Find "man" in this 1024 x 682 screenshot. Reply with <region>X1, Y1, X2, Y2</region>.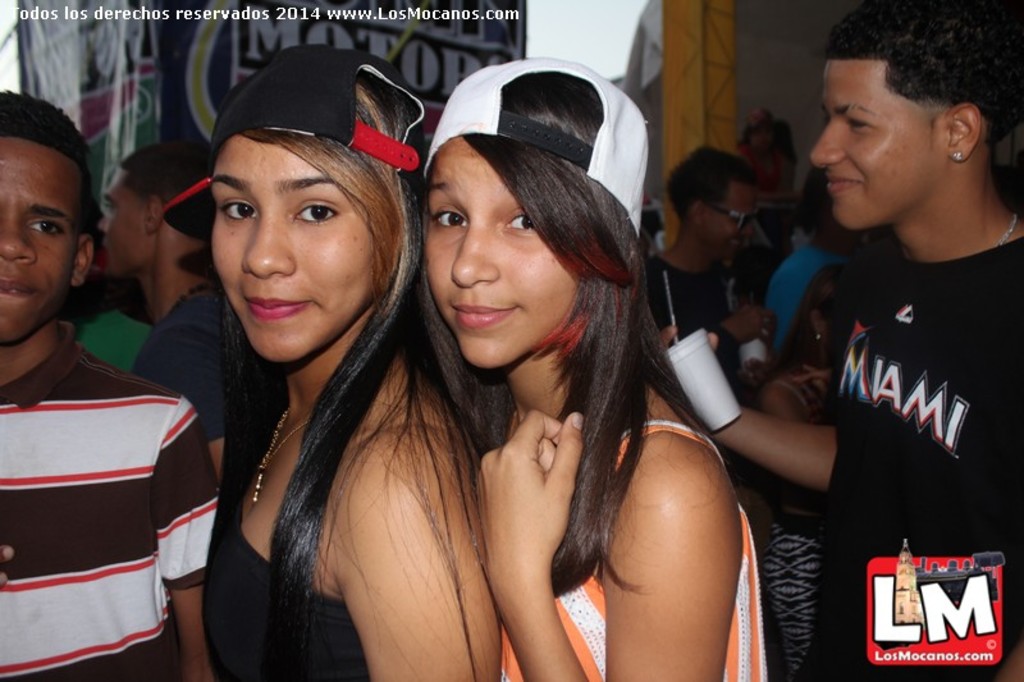
<region>654, 143, 768, 412</region>.
